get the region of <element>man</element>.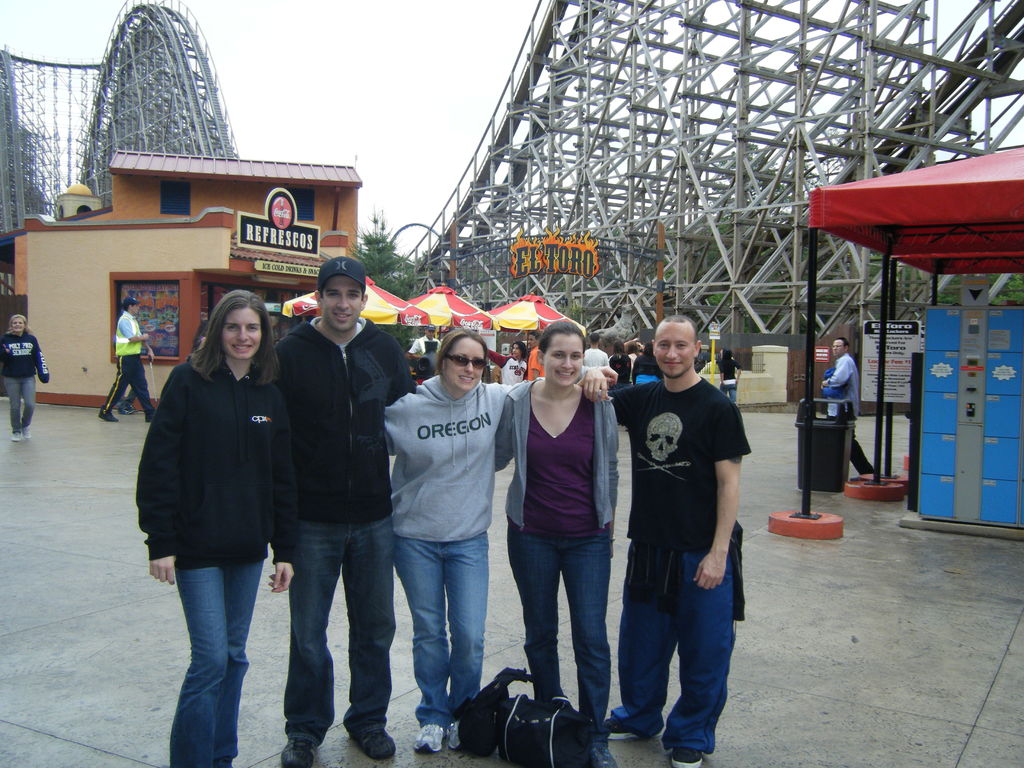
[600,317,757,756].
